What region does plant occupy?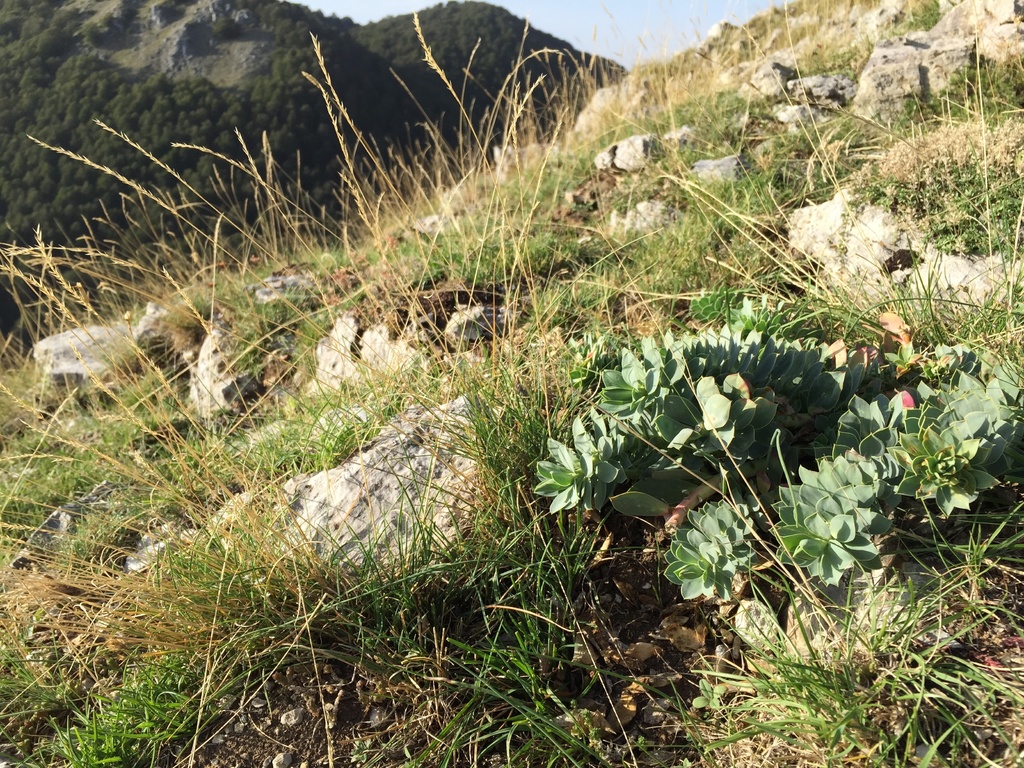
bbox=(694, 316, 863, 452).
